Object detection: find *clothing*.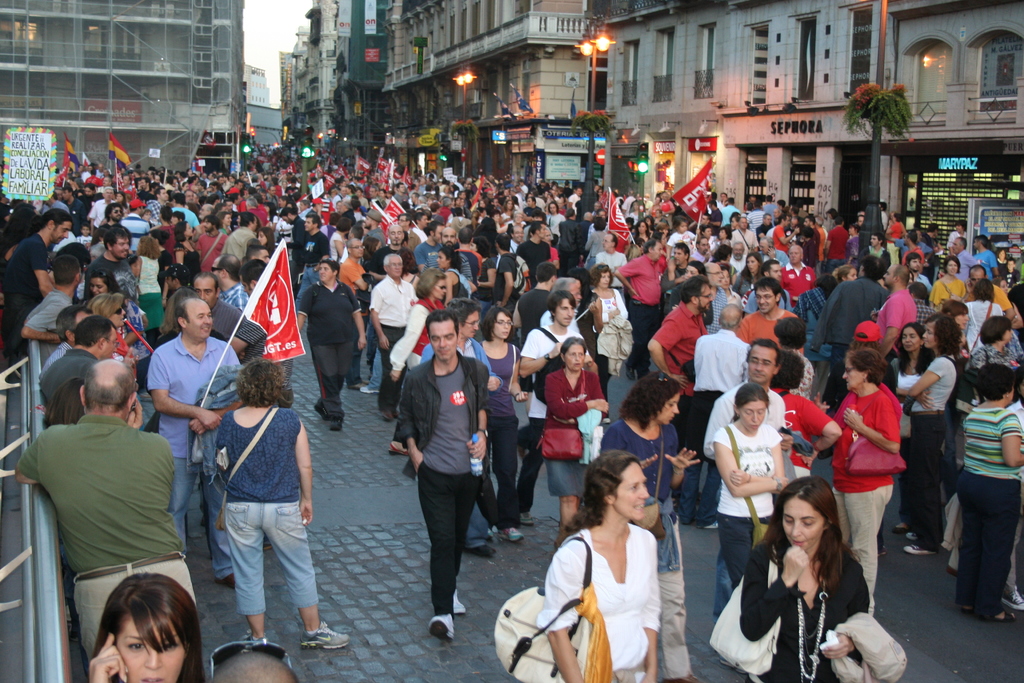
<box>959,295,1001,349</box>.
